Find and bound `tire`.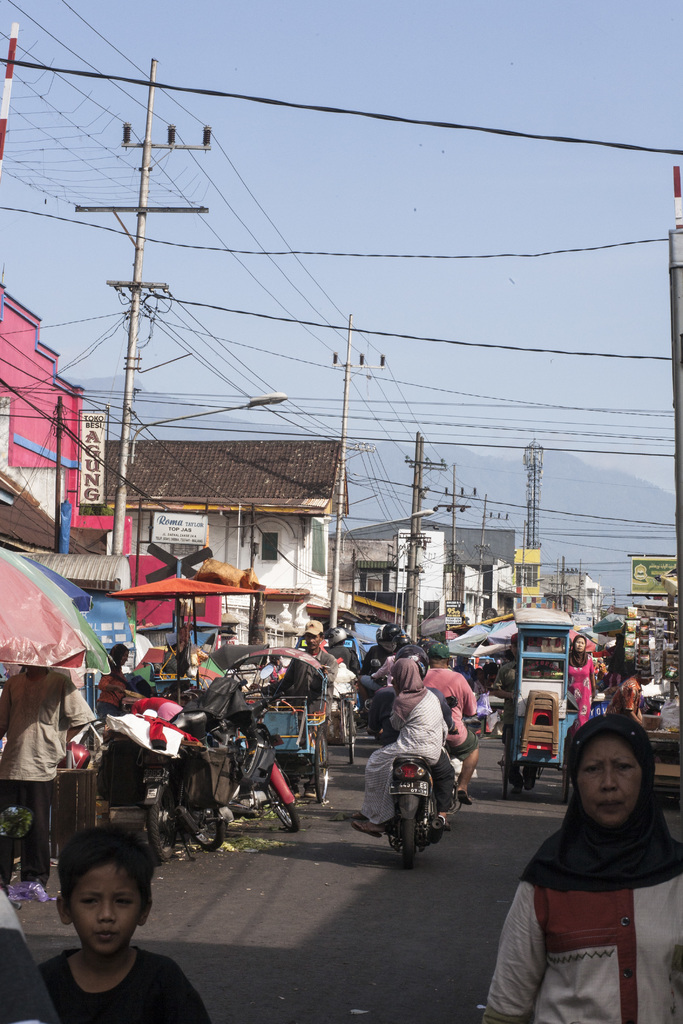
Bound: (346, 703, 360, 767).
